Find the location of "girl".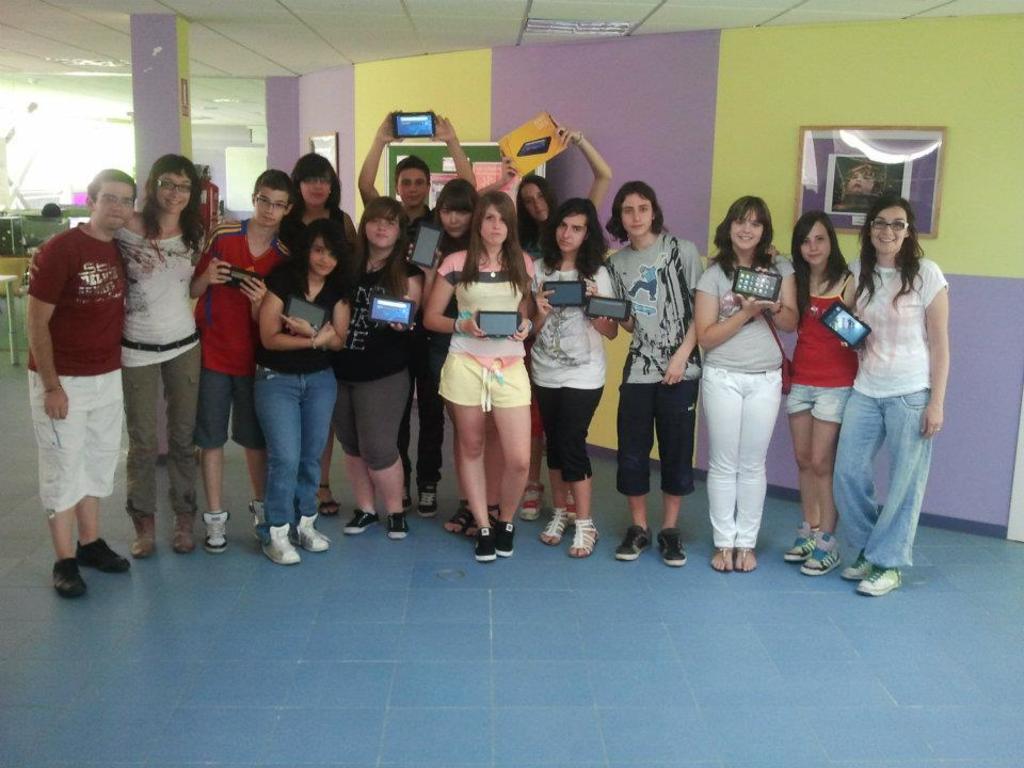
Location: [527,197,615,559].
